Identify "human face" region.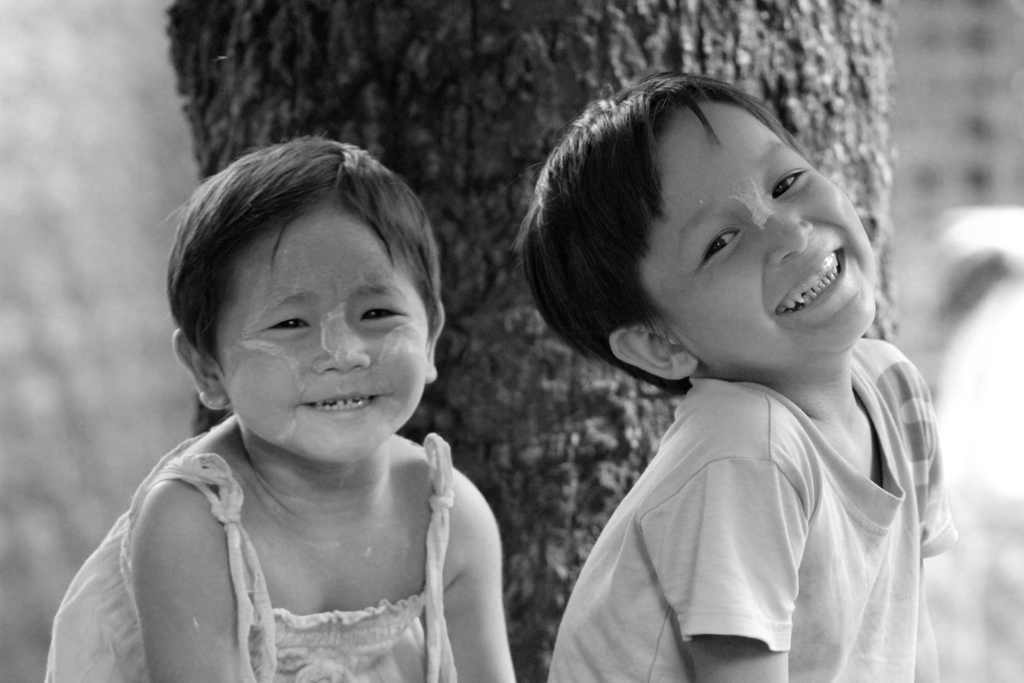
Region: x1=215, y1=197, x2=425, y2=466.
